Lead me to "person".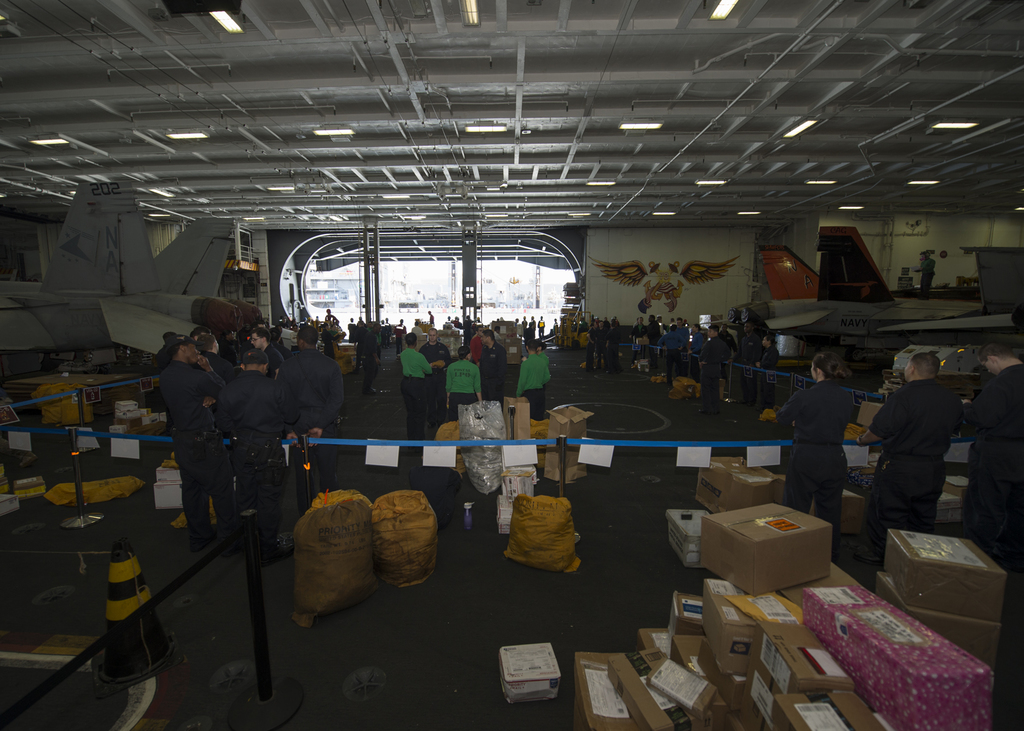
Lead to <bbox>596, 319, 608, 367</bbox>.
